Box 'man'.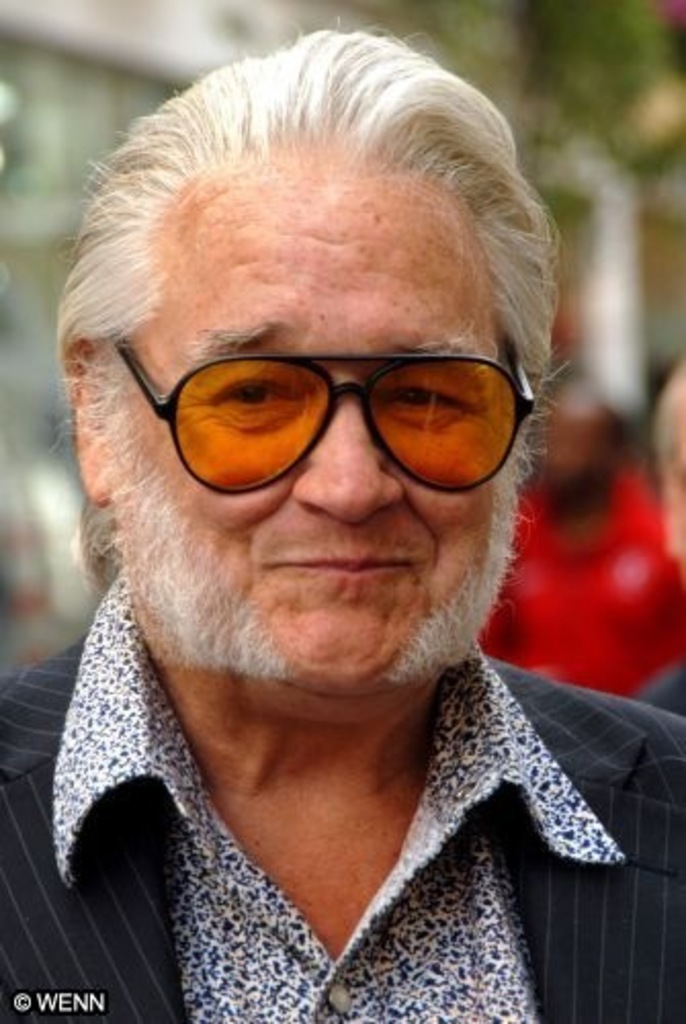
bbox=[0, 31, 684, 1022].
